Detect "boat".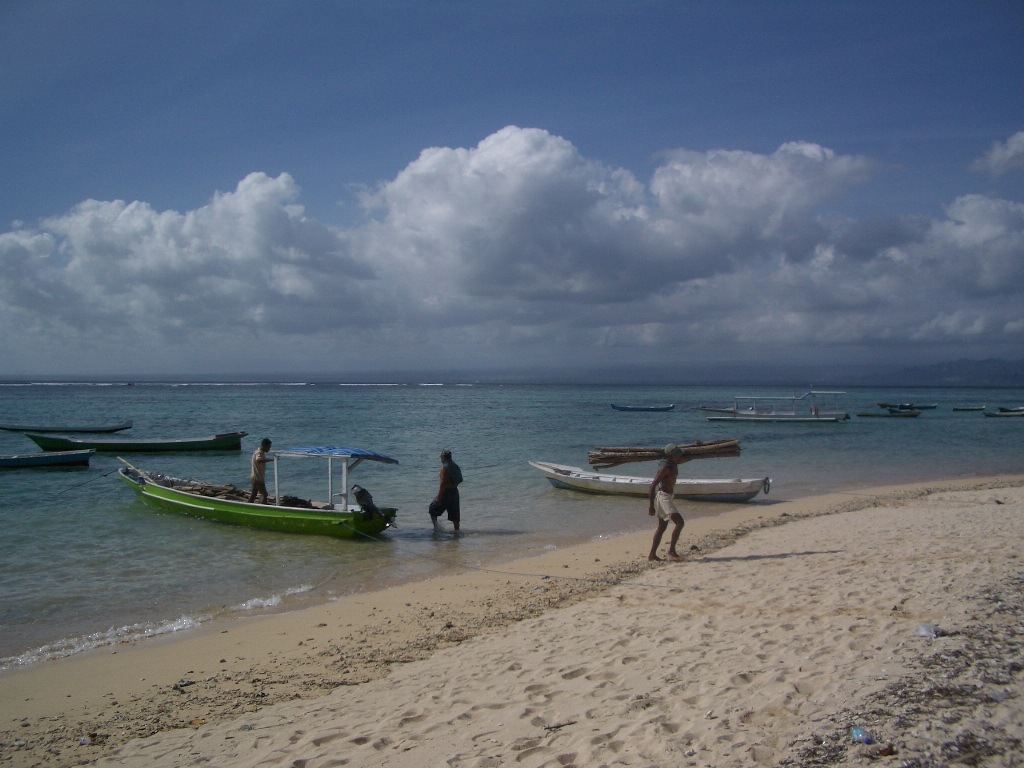
Detected at (left=612, top=403, right=678, bottom=414).
